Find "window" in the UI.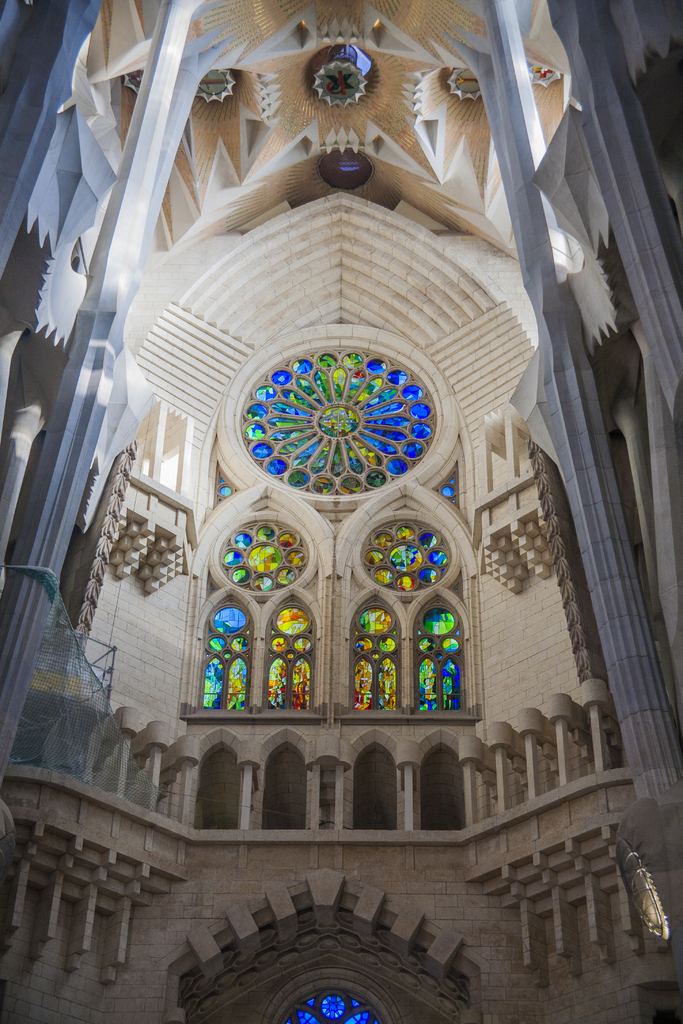
UI element at 413/602/451/719.
